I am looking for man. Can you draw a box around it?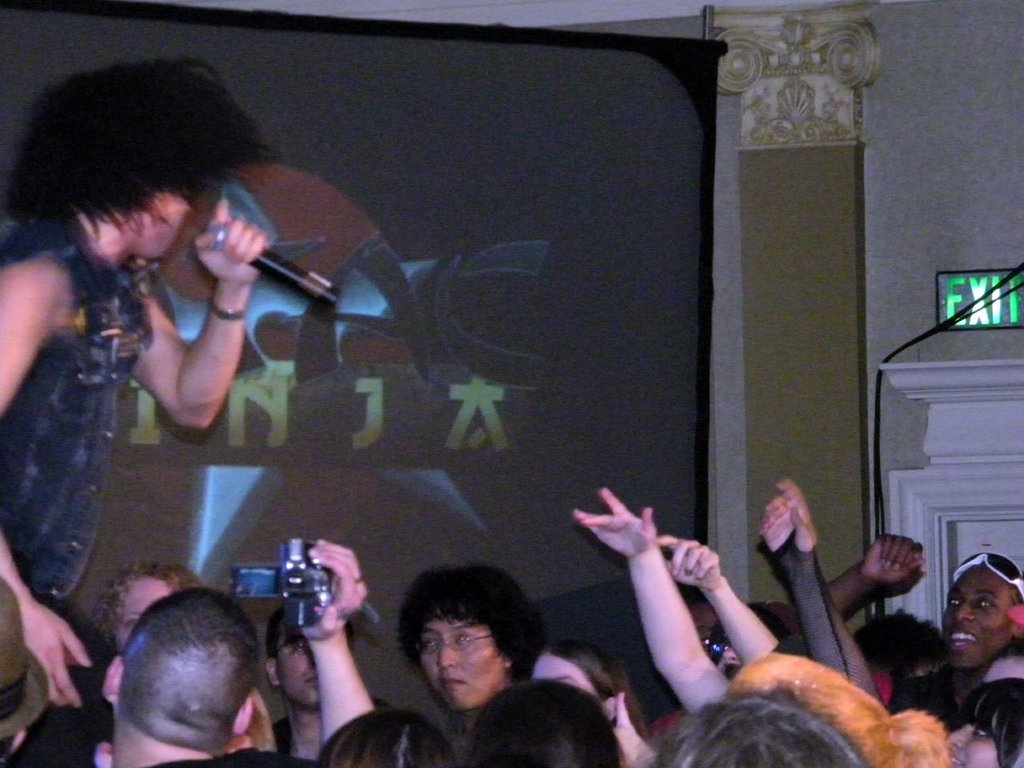
Sure, the bounding box is pyautogui.locateOnScreen(826, 531, 1023, 671).
